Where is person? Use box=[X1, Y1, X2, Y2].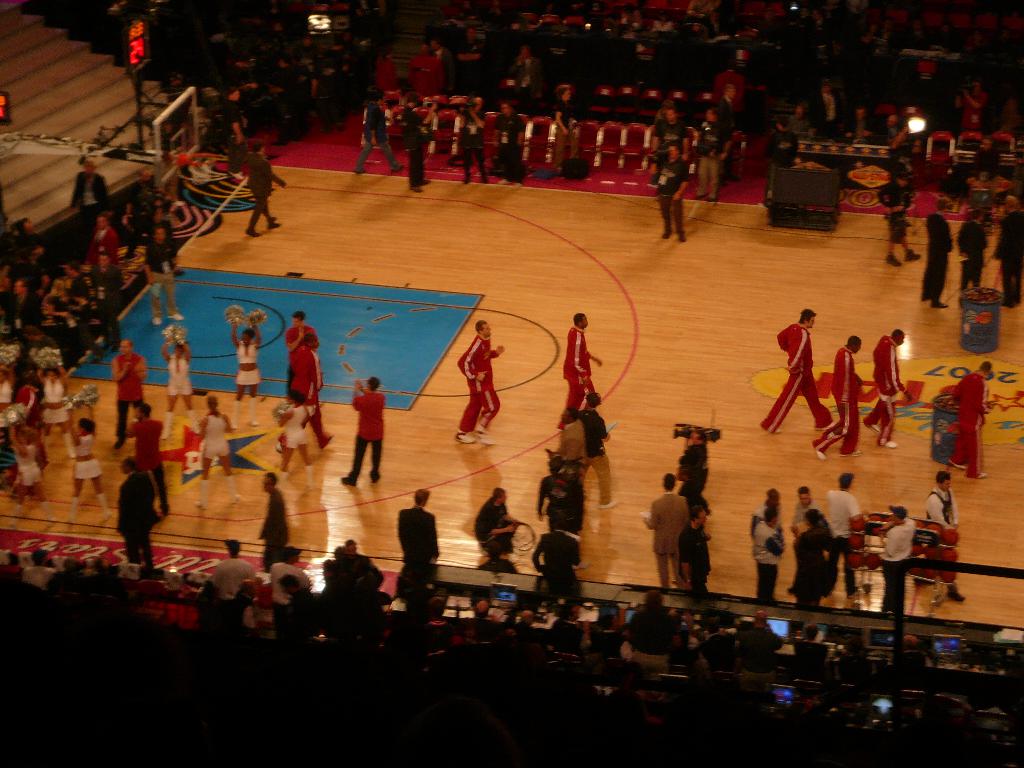
box=[559, 312, 602, 425].
